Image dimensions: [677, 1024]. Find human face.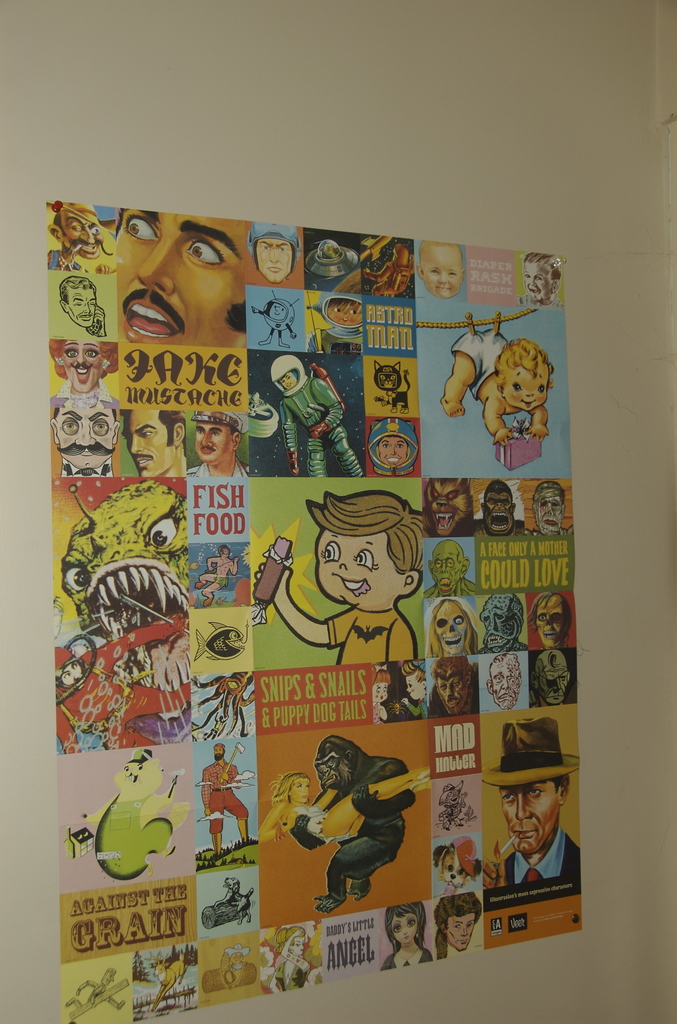
[left=491, top=769, right=580, bottom=853].
